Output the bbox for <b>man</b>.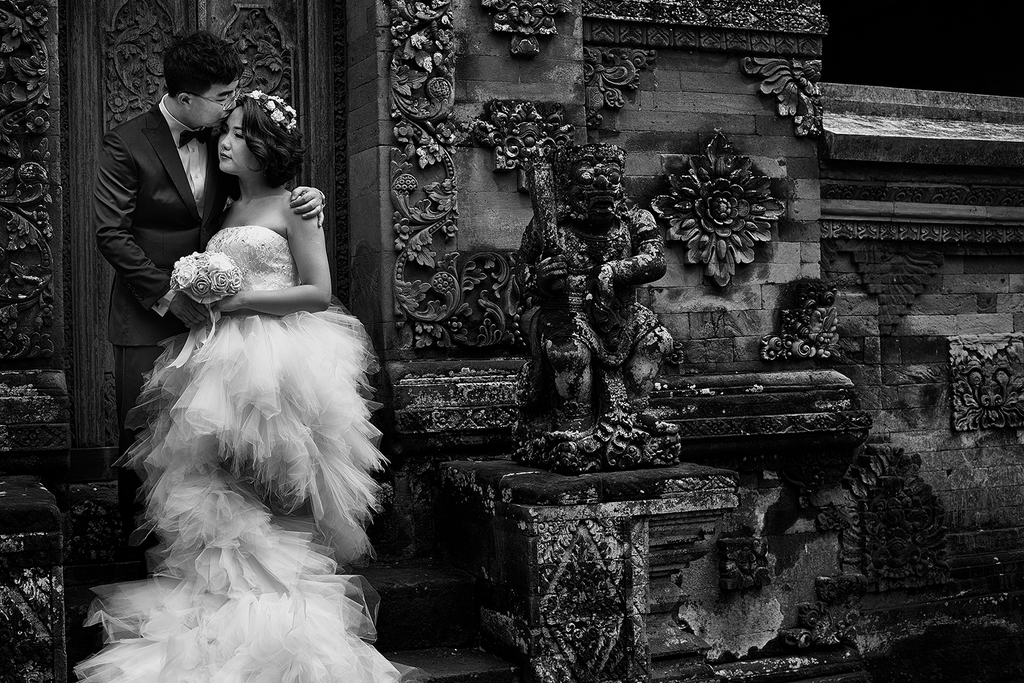
92:27:323:545.
